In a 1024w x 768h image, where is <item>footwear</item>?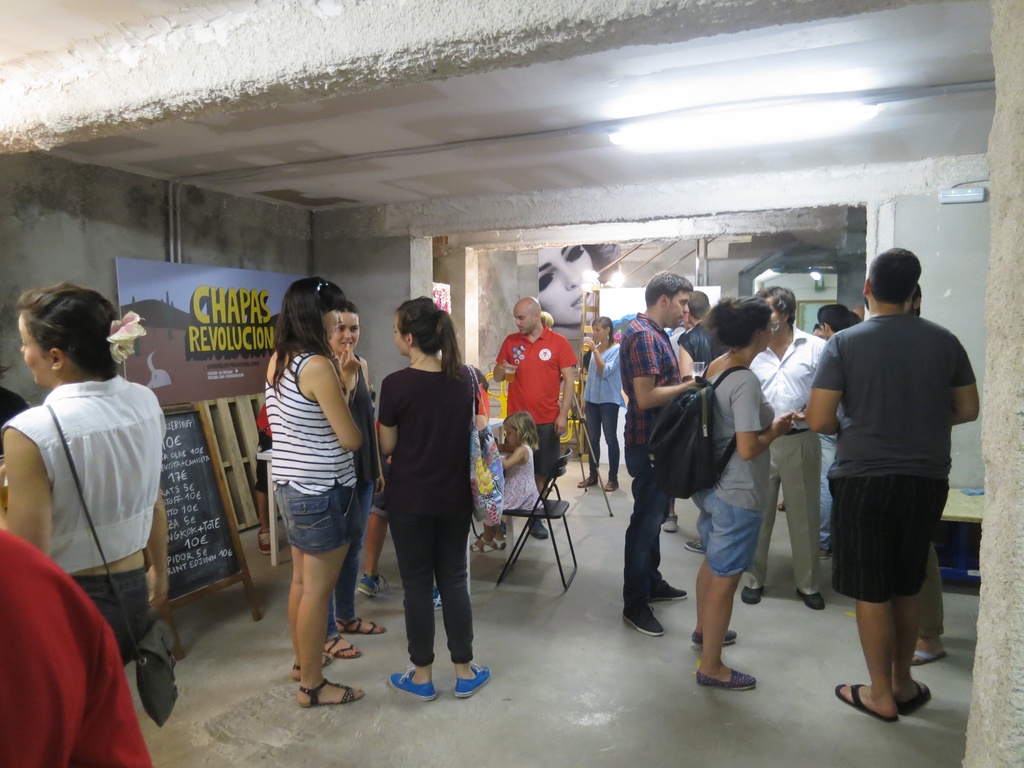
l=624, t=603, r=666, b=637.
